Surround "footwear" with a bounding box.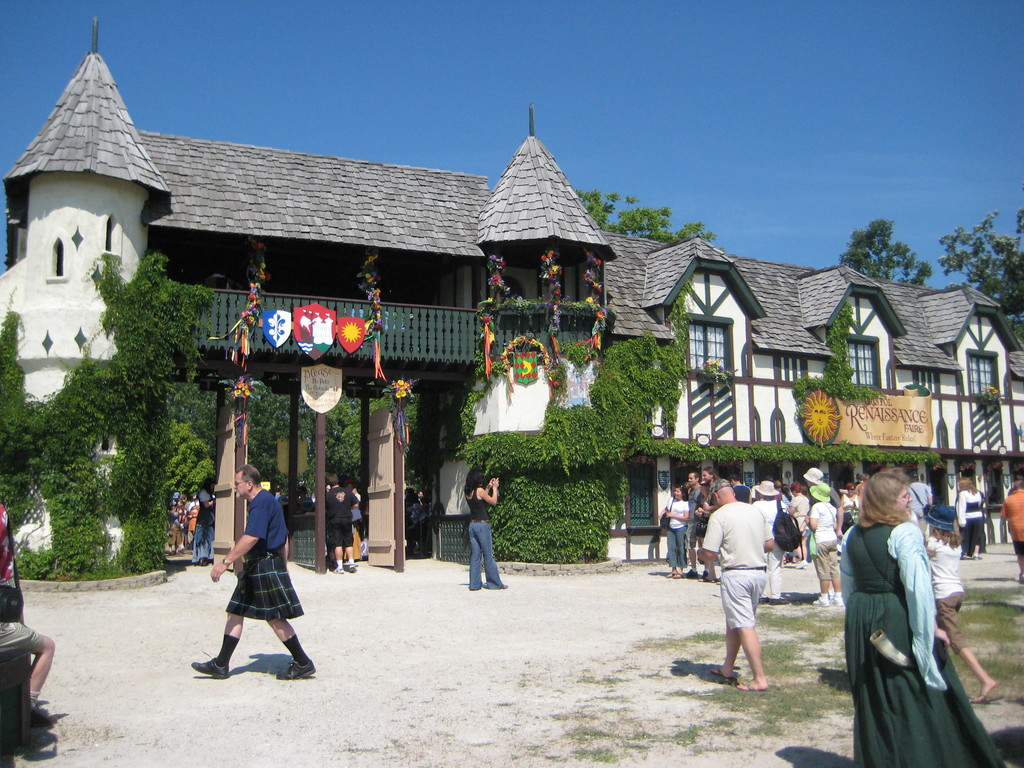
{"left": 197, "top": 556, "right": 212, "bottom": 566}.
